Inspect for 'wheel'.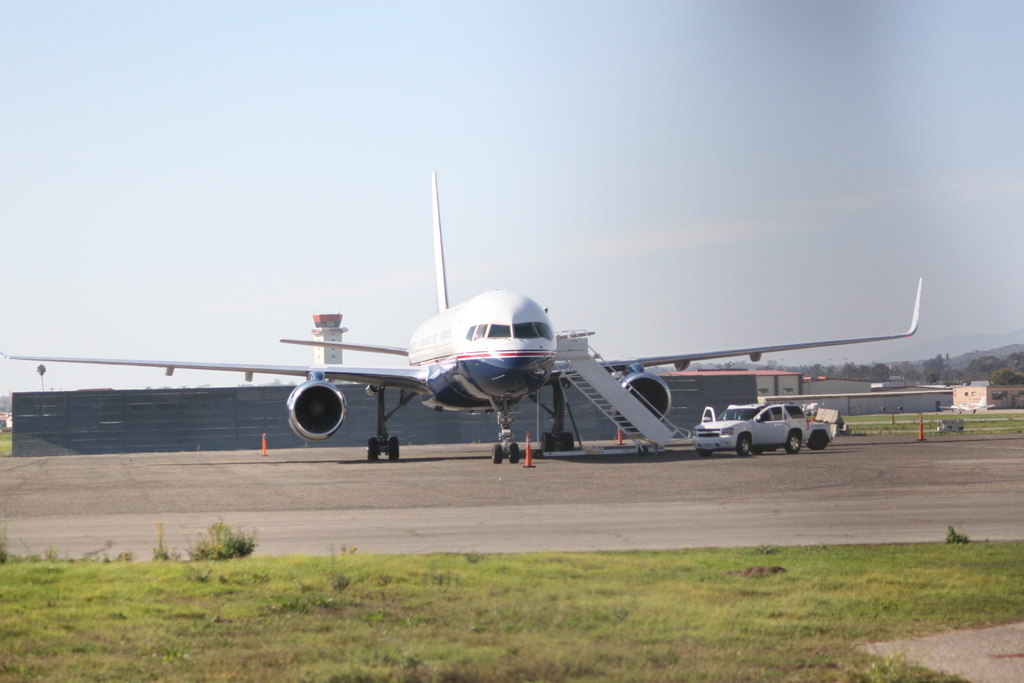
Inspection: BBox(490, 437, 507, 463).
